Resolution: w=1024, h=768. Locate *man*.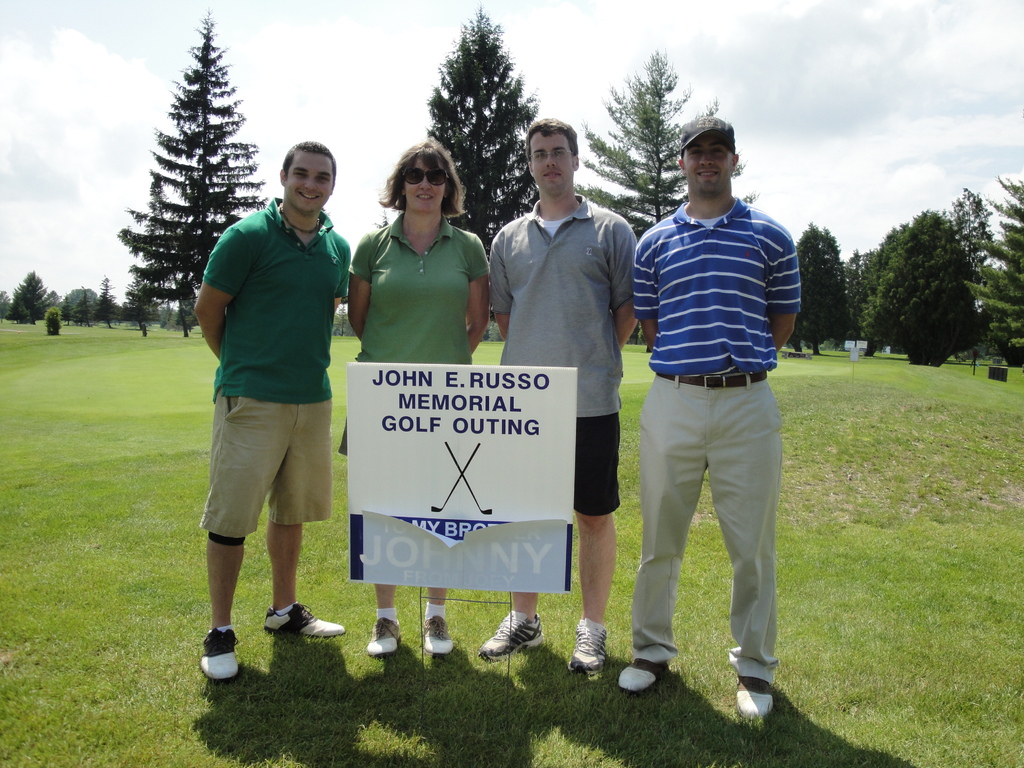
Rect(611, 113, 805, 731).
